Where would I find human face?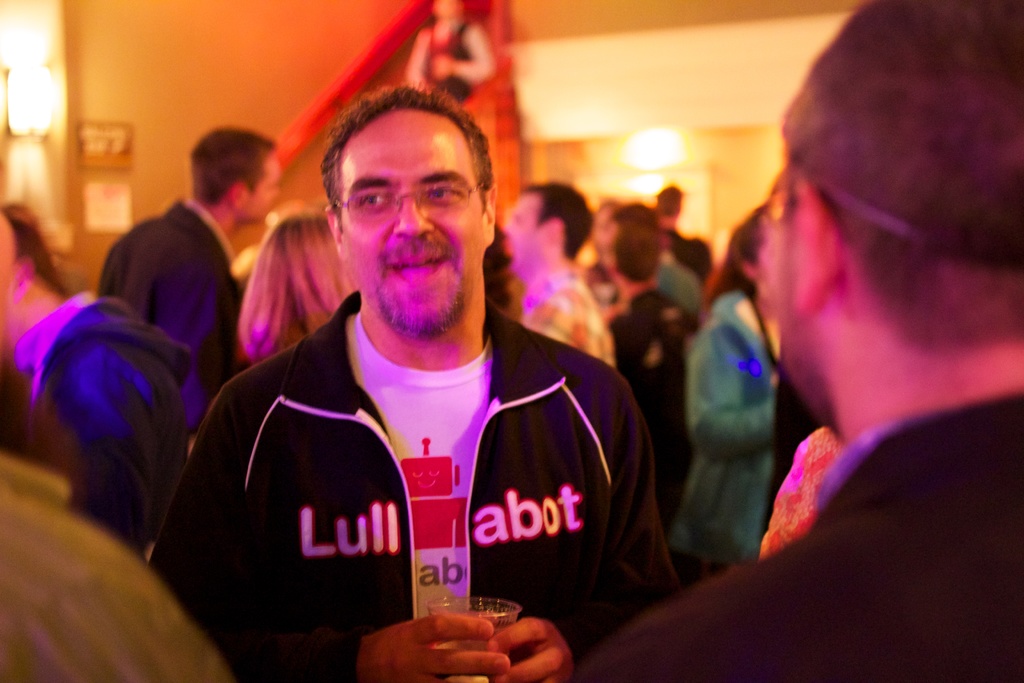
At <bbox>753, 226, 781, 293</bbox>.
